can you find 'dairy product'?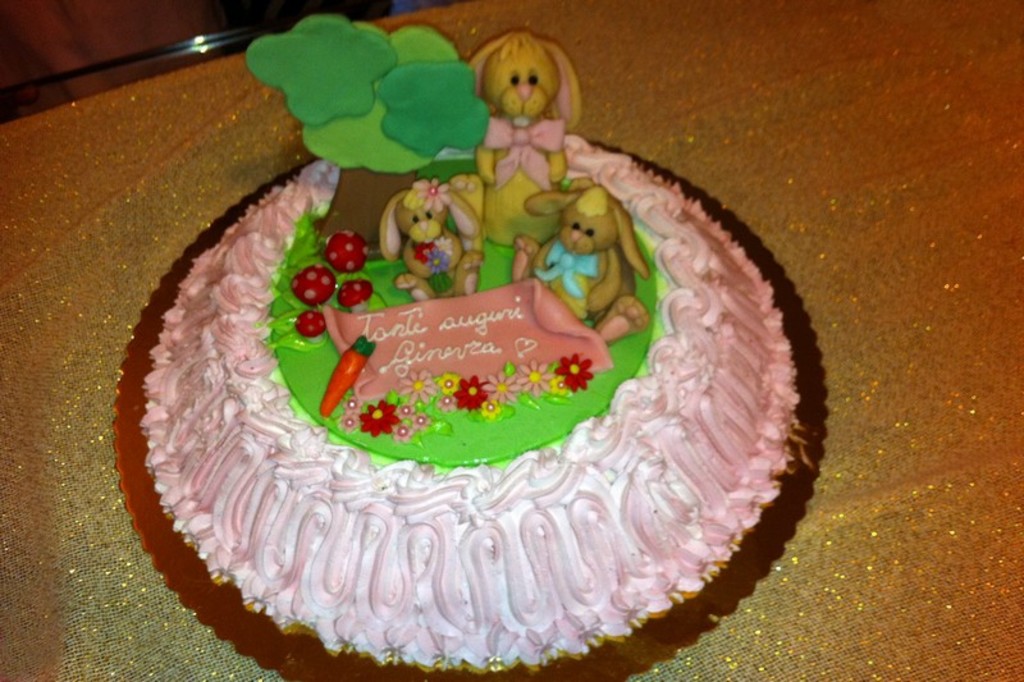
Yes, bounding box: x1=148, y1=120, x2=790, y2=667.
